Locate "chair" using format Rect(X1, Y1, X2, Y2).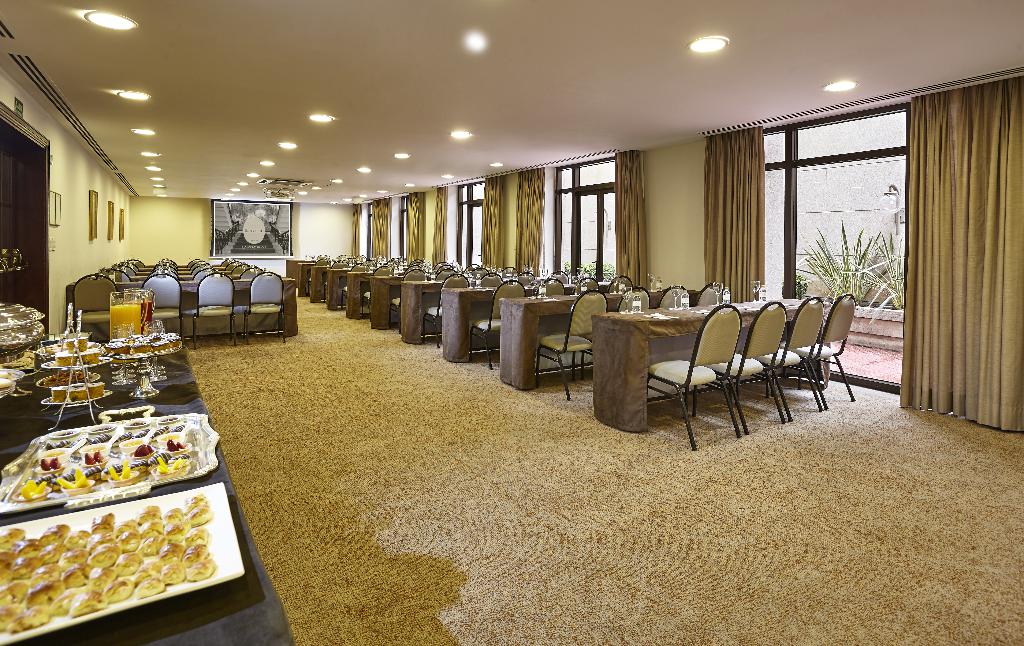
Rect(338, 265, 367, 312).
